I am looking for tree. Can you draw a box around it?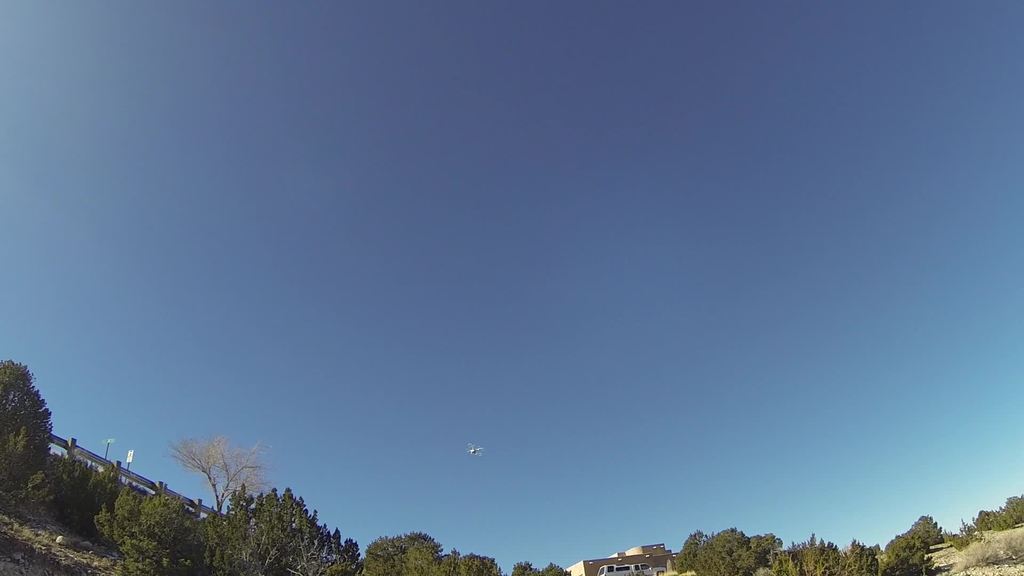
Sure, the bounding box is select_region(886, 515, 950, 575).
